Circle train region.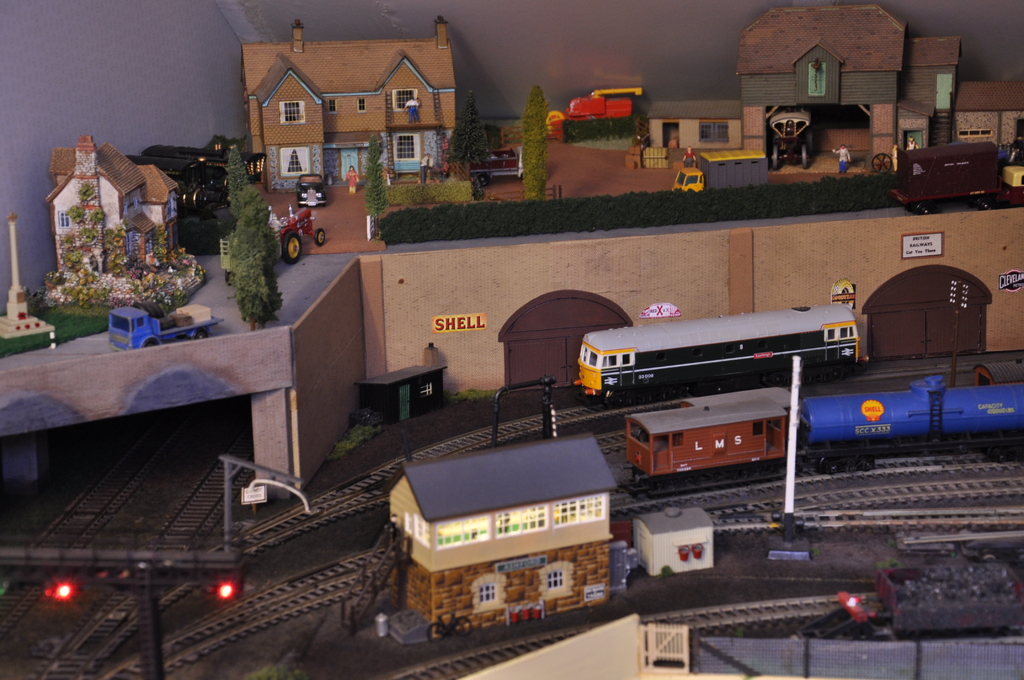
Region: (left=624, top=373, right=1023, bottom=493).
